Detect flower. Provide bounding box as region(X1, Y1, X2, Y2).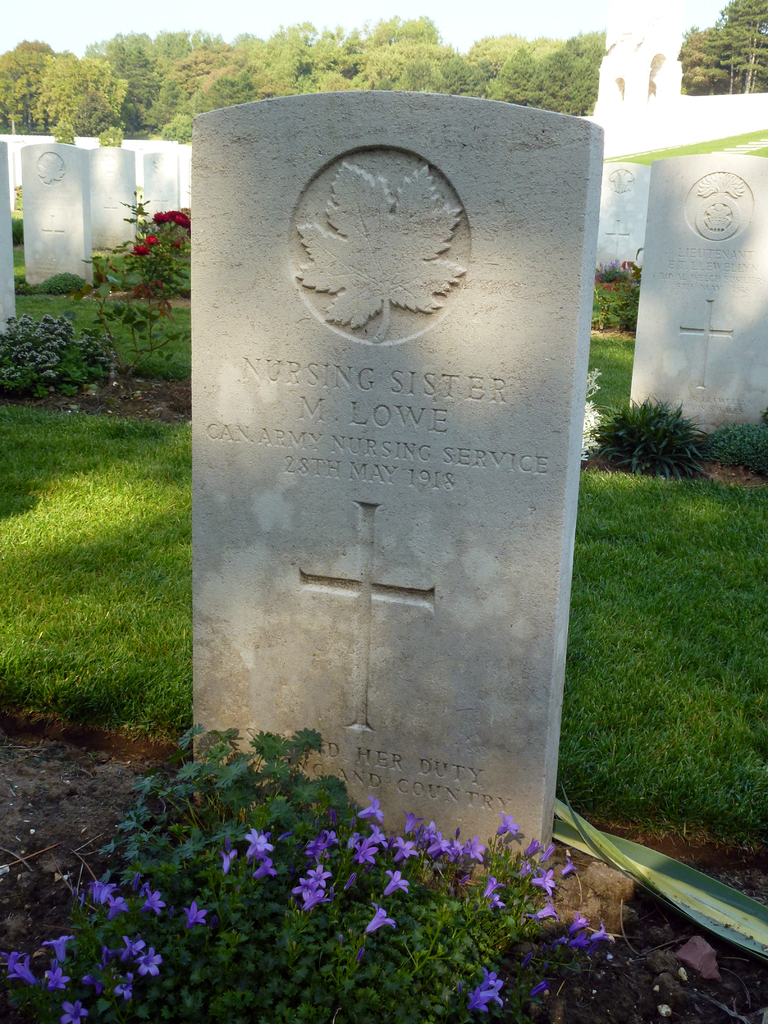
region(463, 835, 488, 861).
